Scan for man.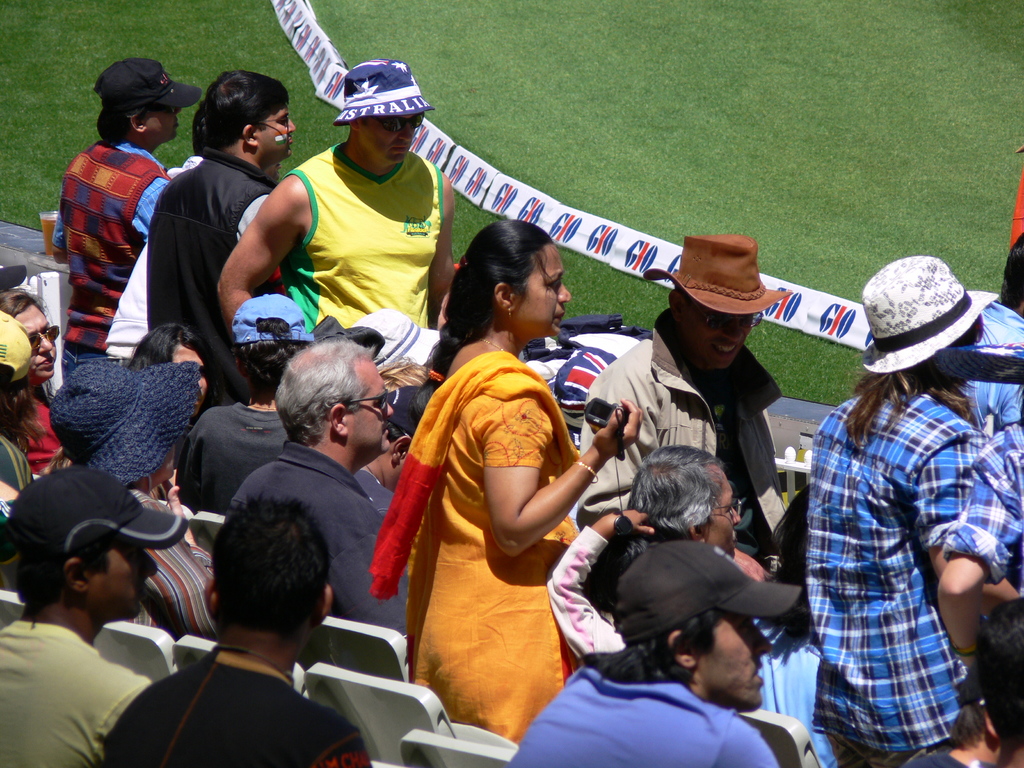
Scan result: <box>0,458,192,767</box>.
